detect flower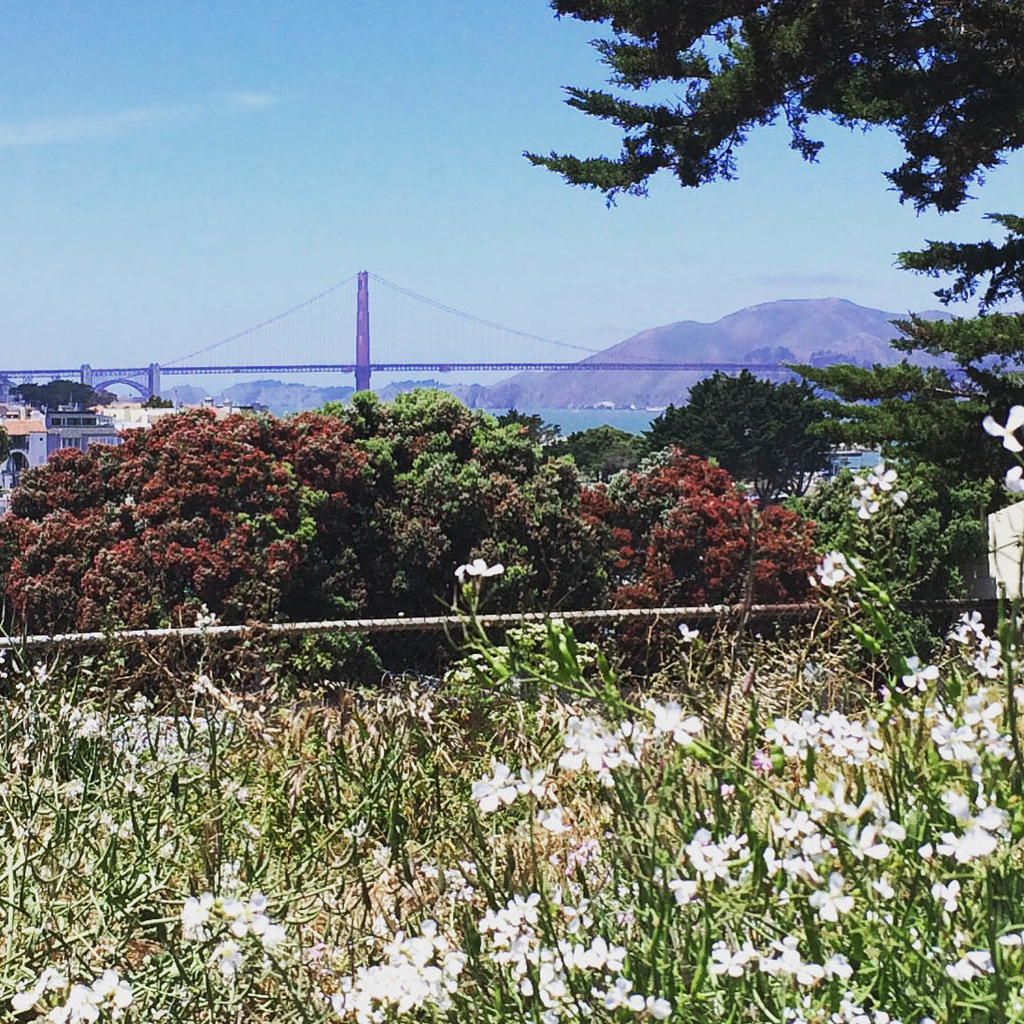
region(851, 485, 877, 517)
